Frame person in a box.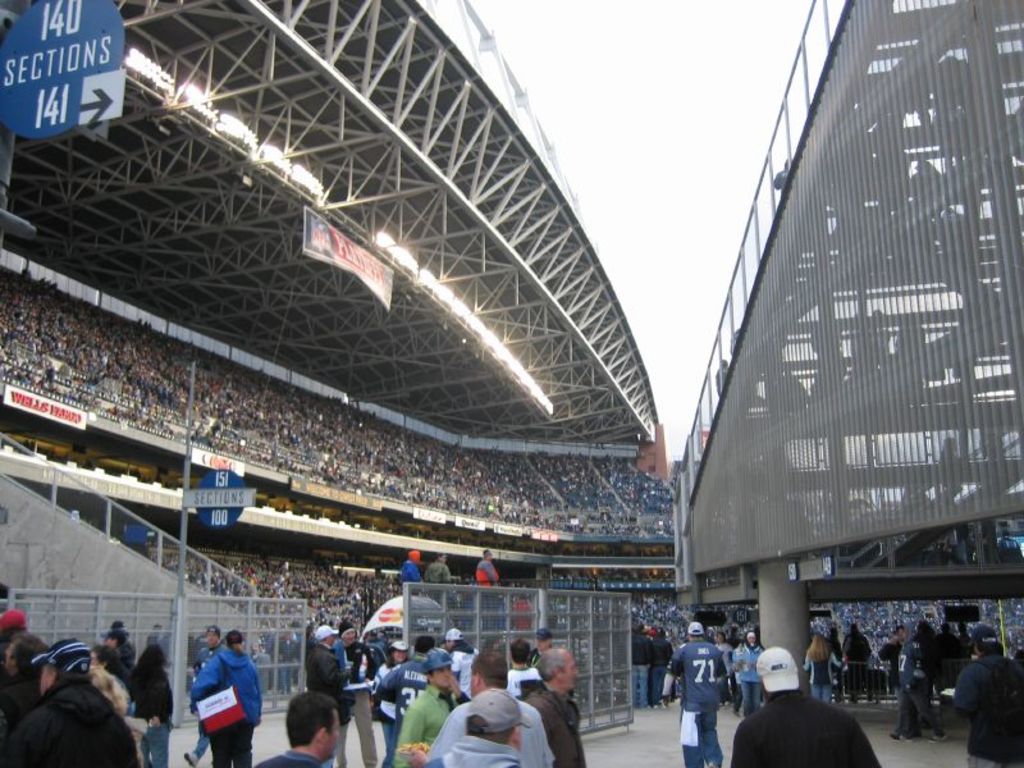
394, 543, 428, 576.
